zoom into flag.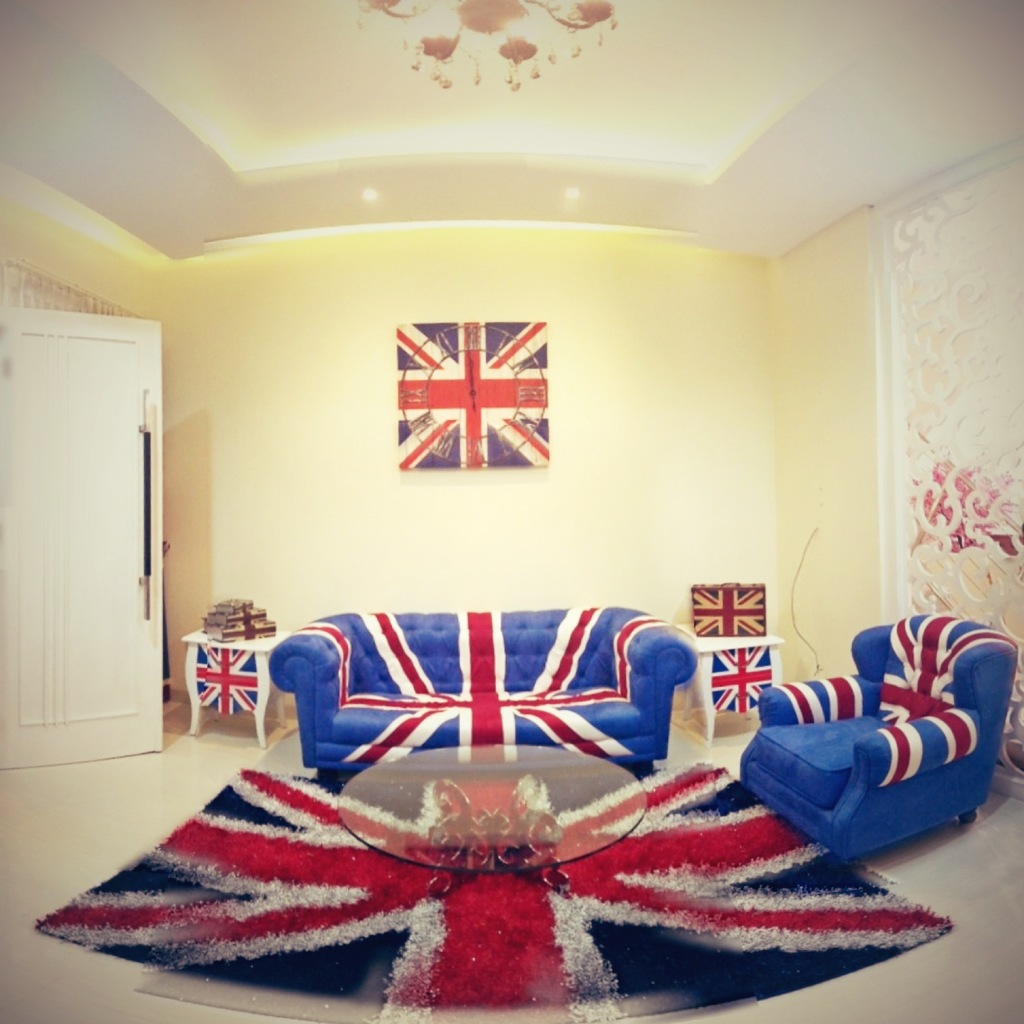
Zoom target: <bbox>397, 323, 556, 473</bbox>.
